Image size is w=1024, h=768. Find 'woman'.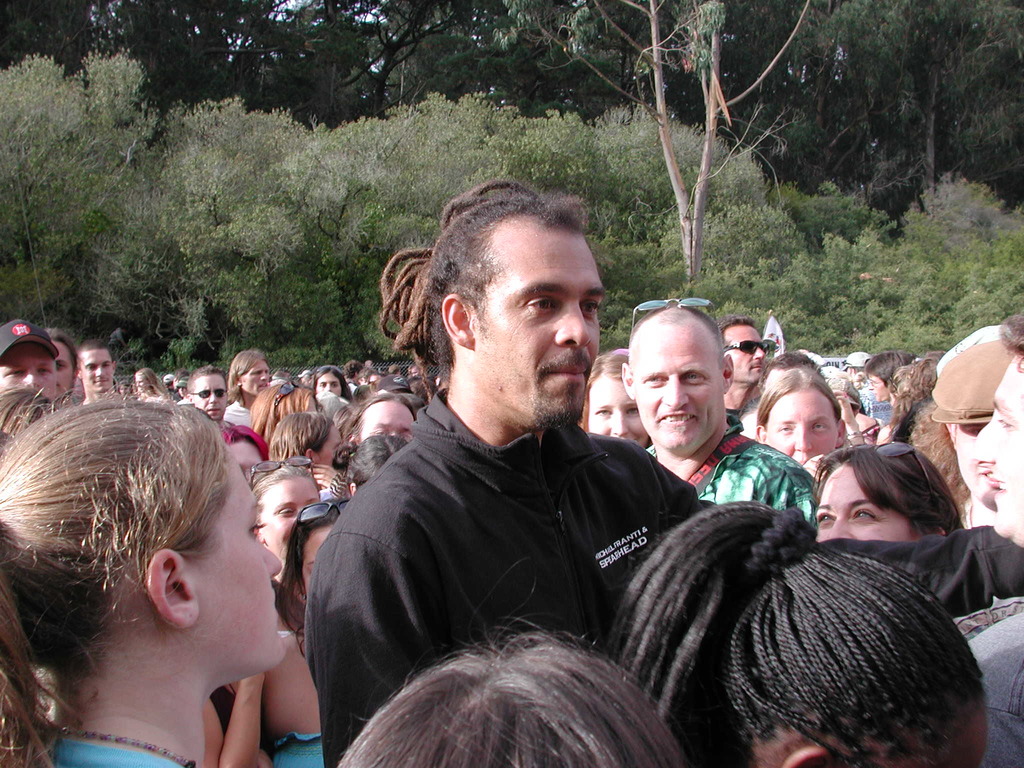
<region>810, 436, 970, 545</region>.
